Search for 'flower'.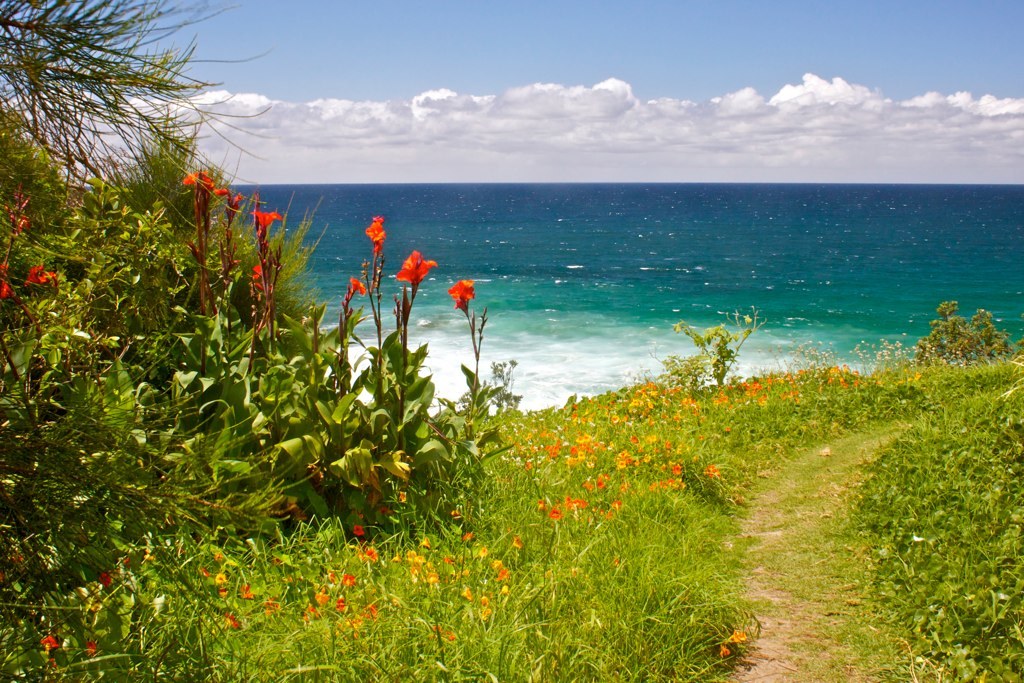
Found at bbox=[39, 634, 58, 651].
